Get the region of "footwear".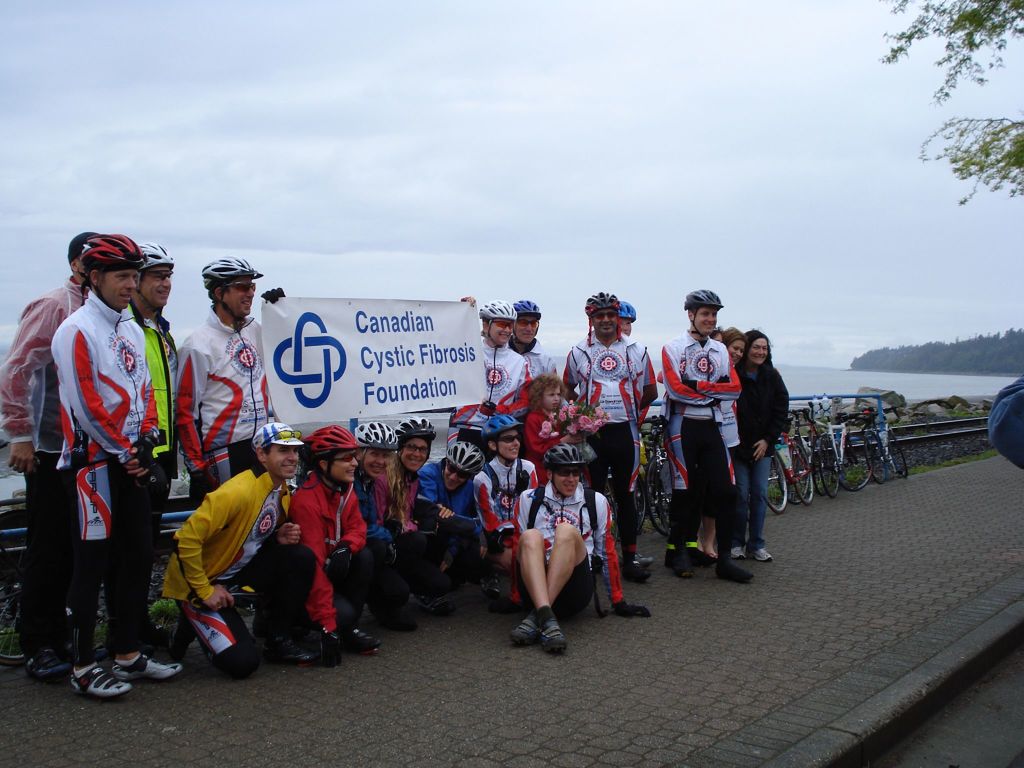
box(72, 660, 140, 696).
